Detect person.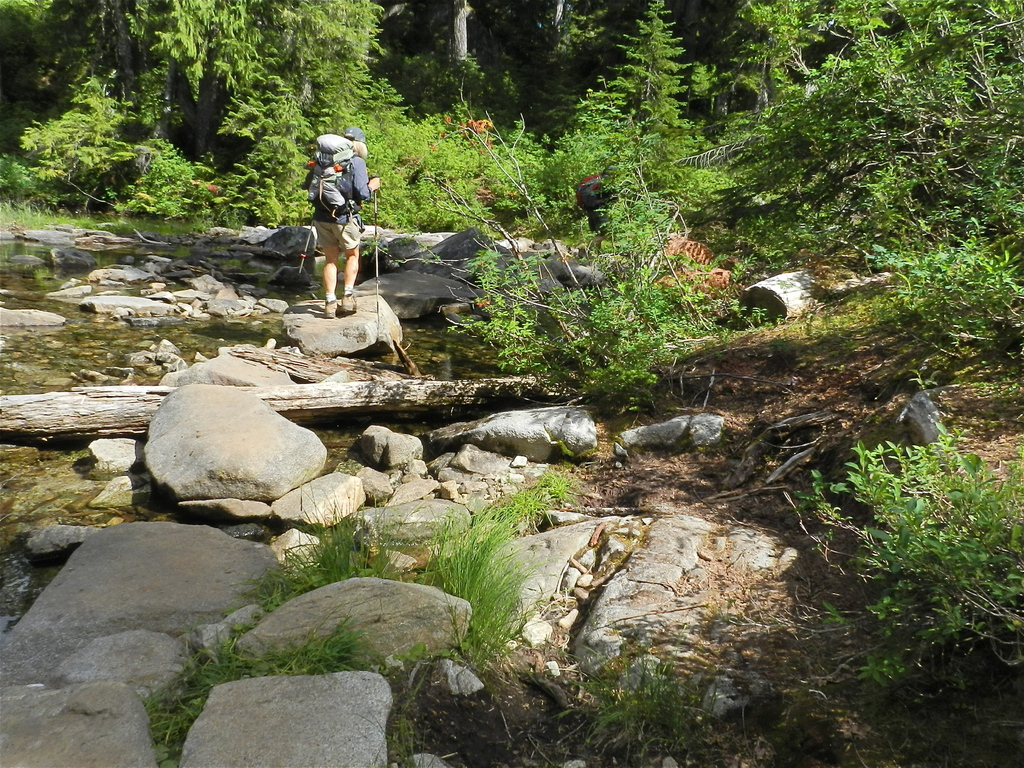
Detected at (x1=295, y1=122, x2=376, y2=316).
